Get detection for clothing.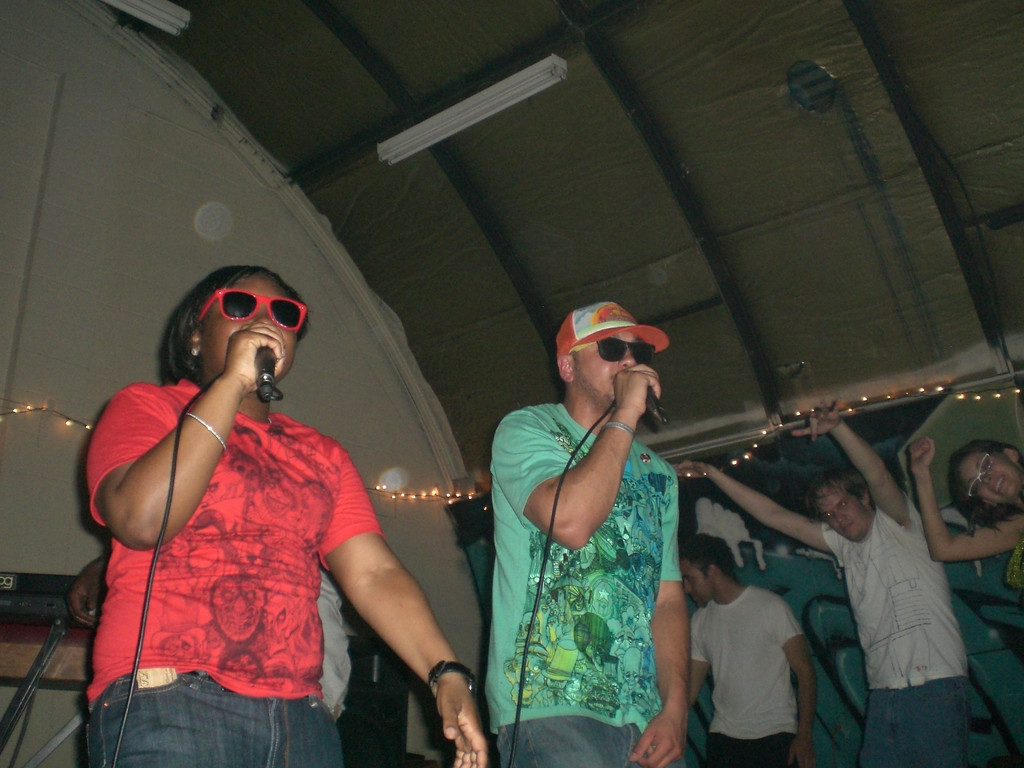
Detection: 317 556 354 726.
